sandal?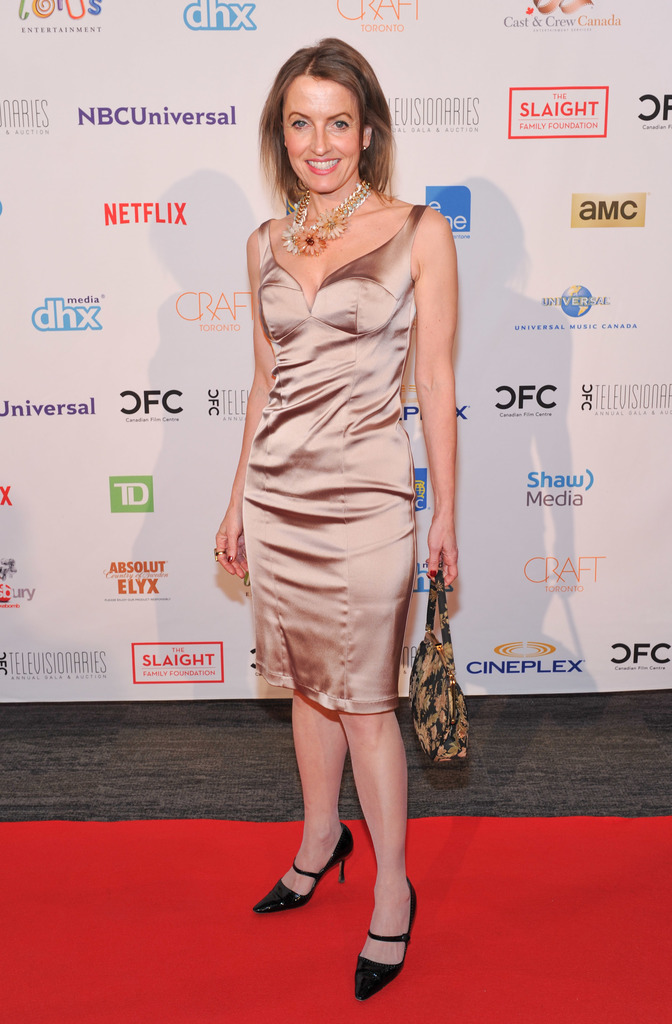
358 871 418 1002
